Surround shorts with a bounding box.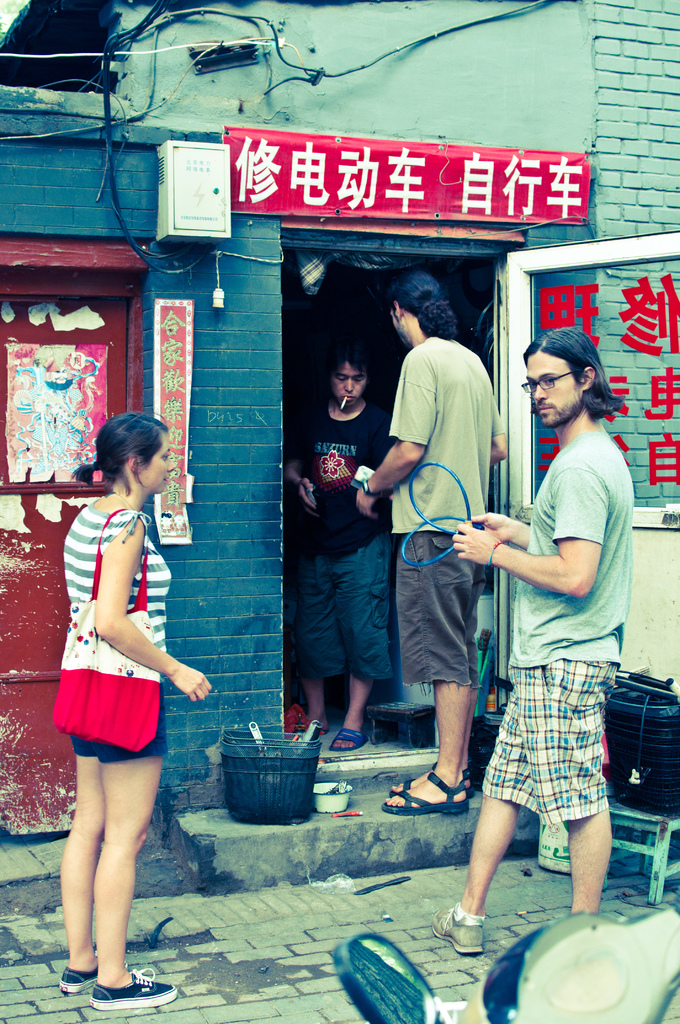
72:699:172:769.
